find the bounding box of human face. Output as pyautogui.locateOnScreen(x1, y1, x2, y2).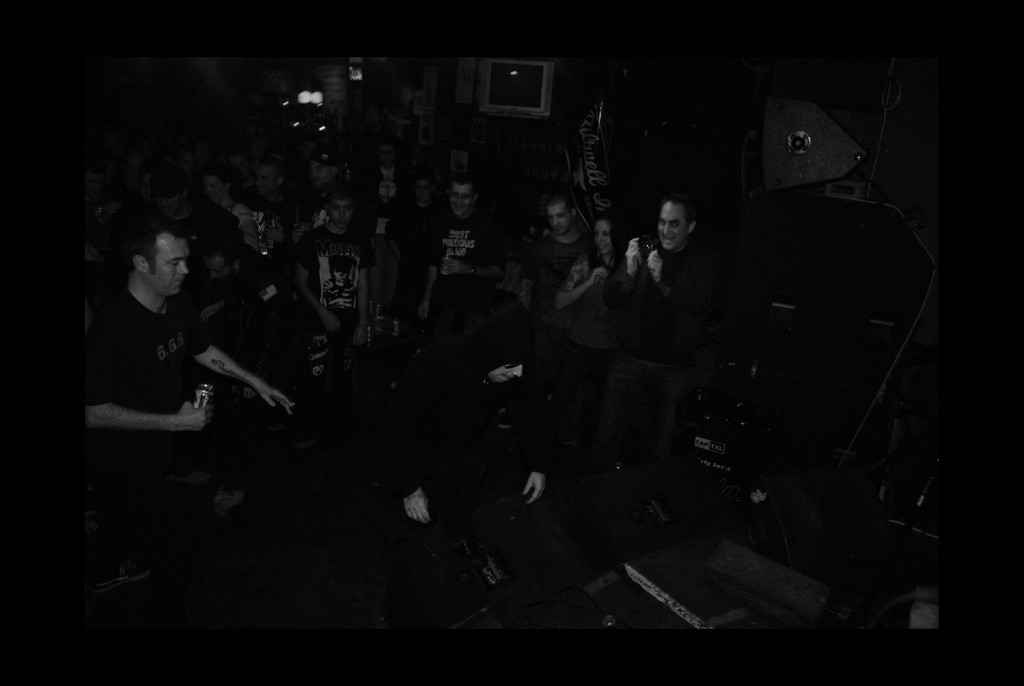
pyautogui.locateOnScreen(312, 161, 334, 188).
